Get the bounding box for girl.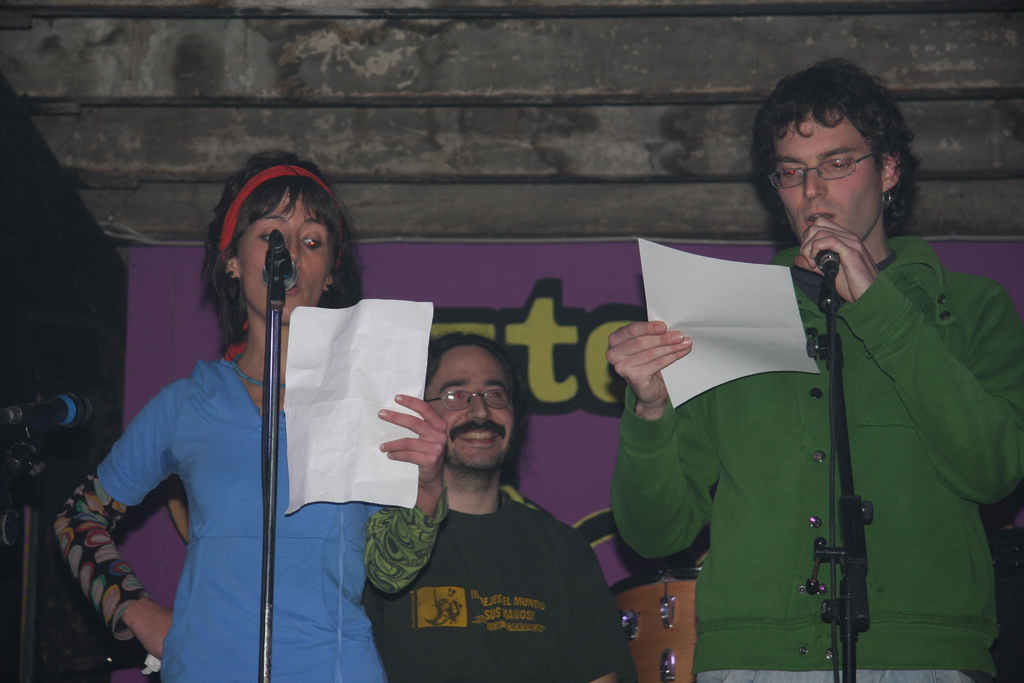
bbox(56, 151, 448, 682).
